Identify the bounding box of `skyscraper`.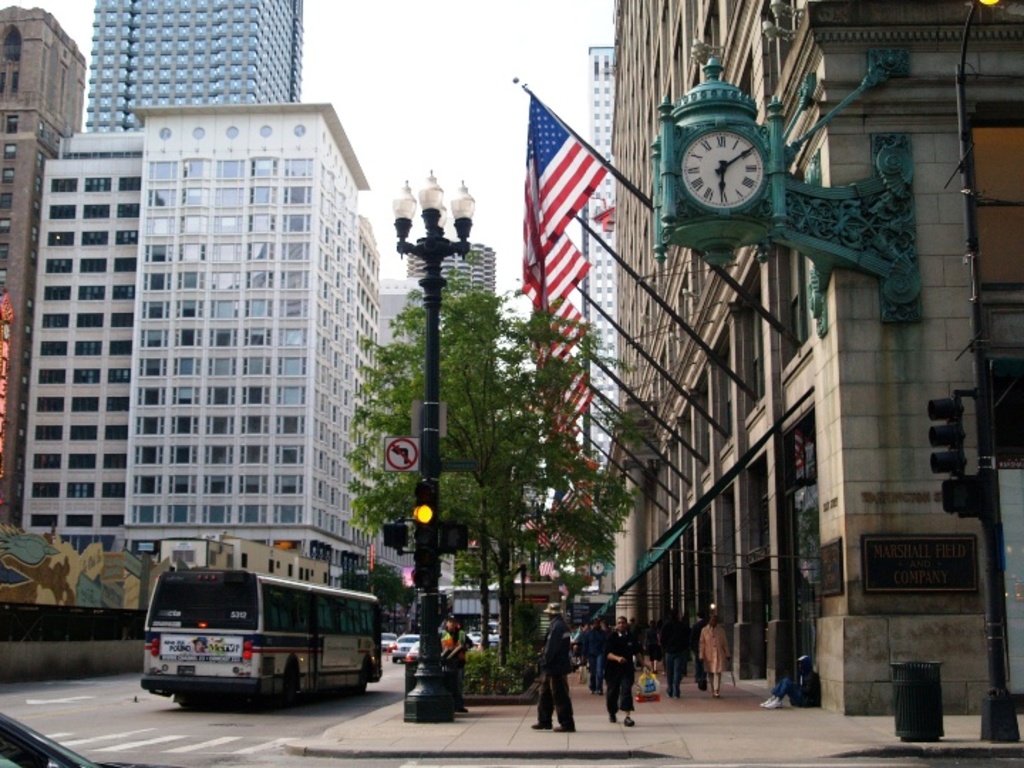
<box>609,0,1020,714</box>.
